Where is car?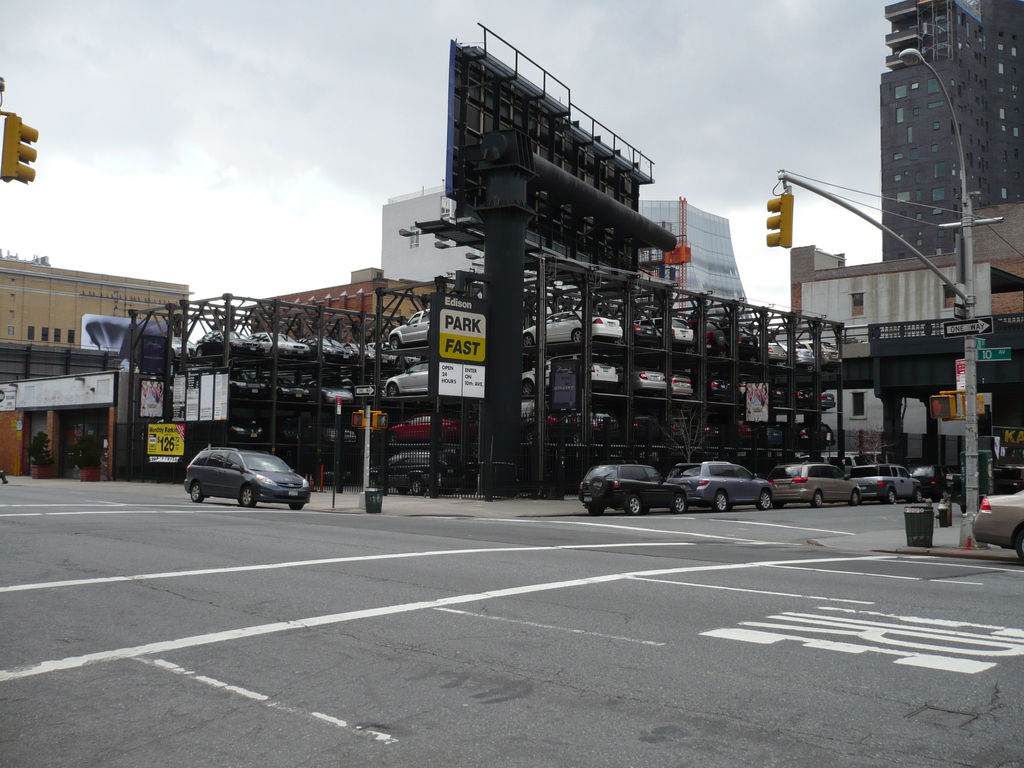
crop(580, 462, 698, 515).
